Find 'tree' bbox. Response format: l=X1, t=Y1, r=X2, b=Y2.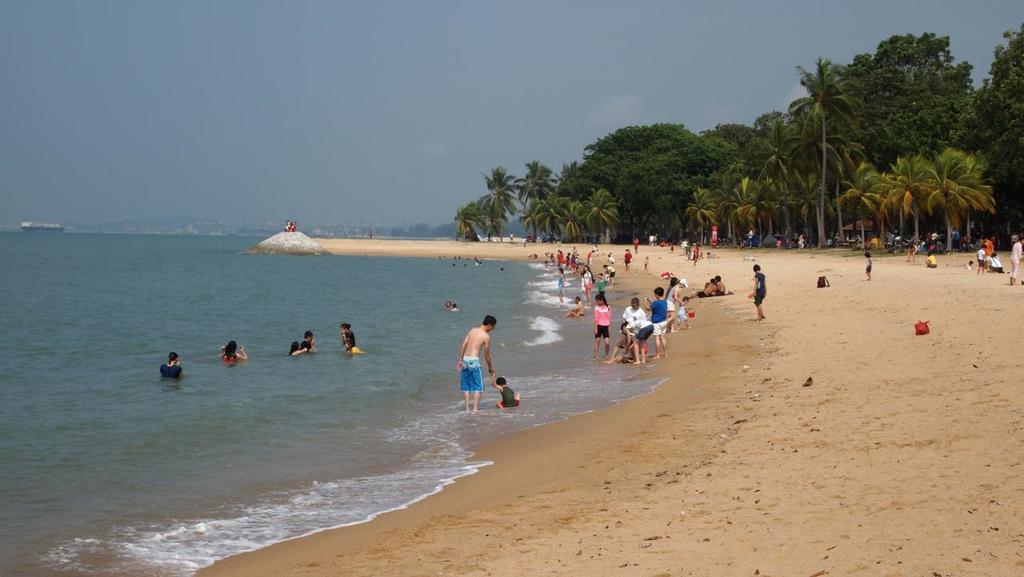
l=567, t=200, r=586, b=240.
